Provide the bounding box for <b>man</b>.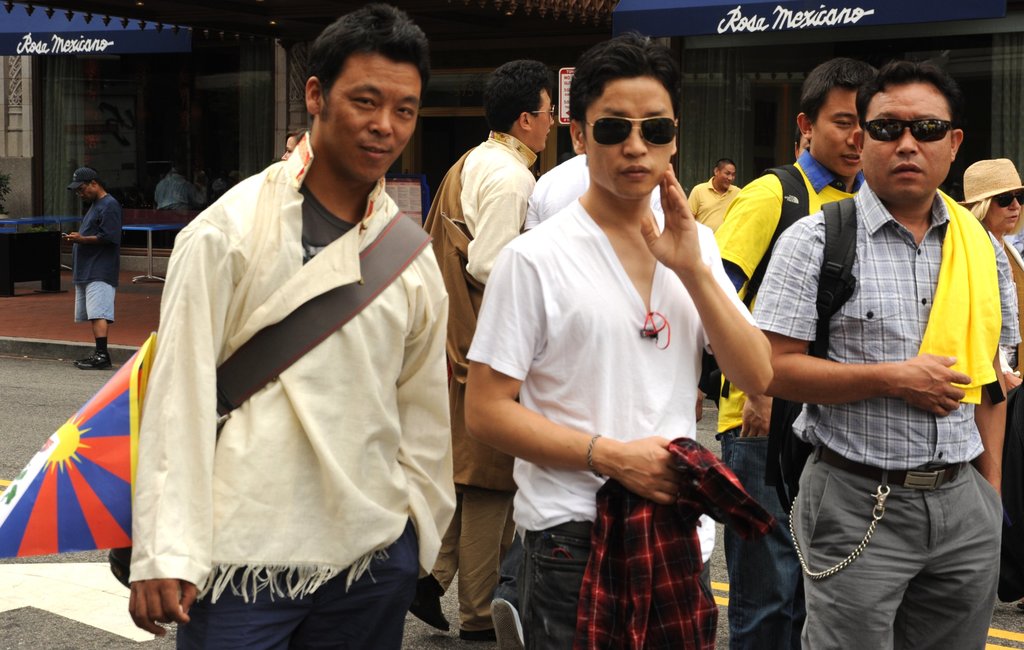
region(125, 0, 459, 649).
